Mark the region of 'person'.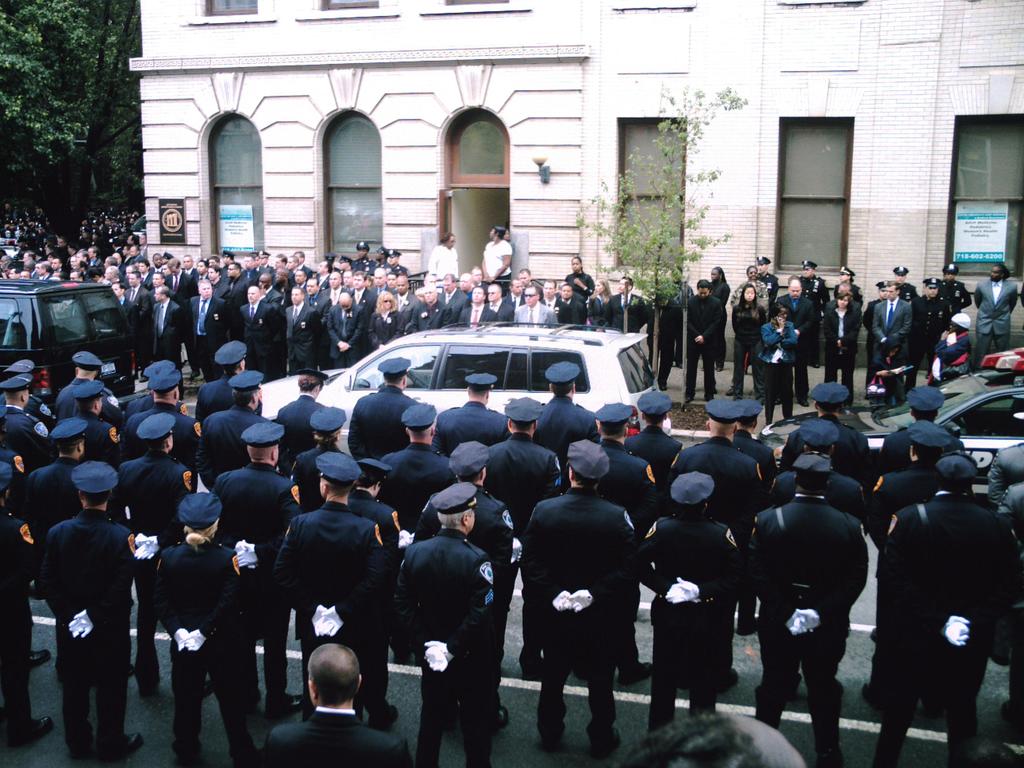
Region: 866/338/911/404.
